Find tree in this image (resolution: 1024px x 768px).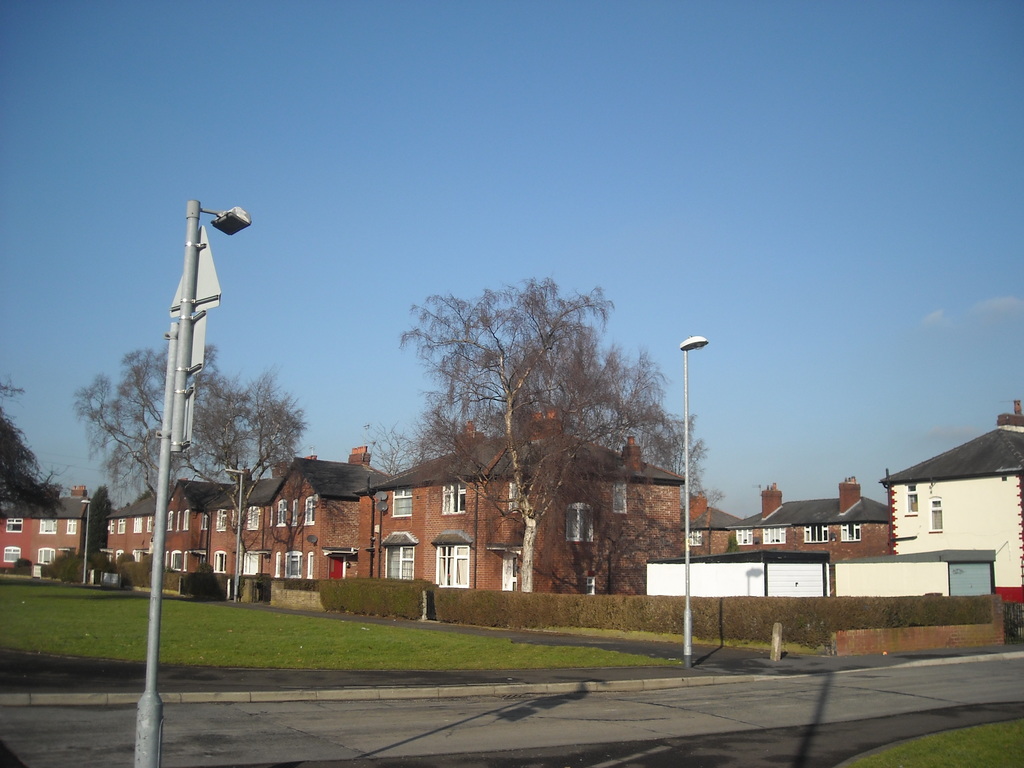
<region>68, 343, 309, 602</region>.
